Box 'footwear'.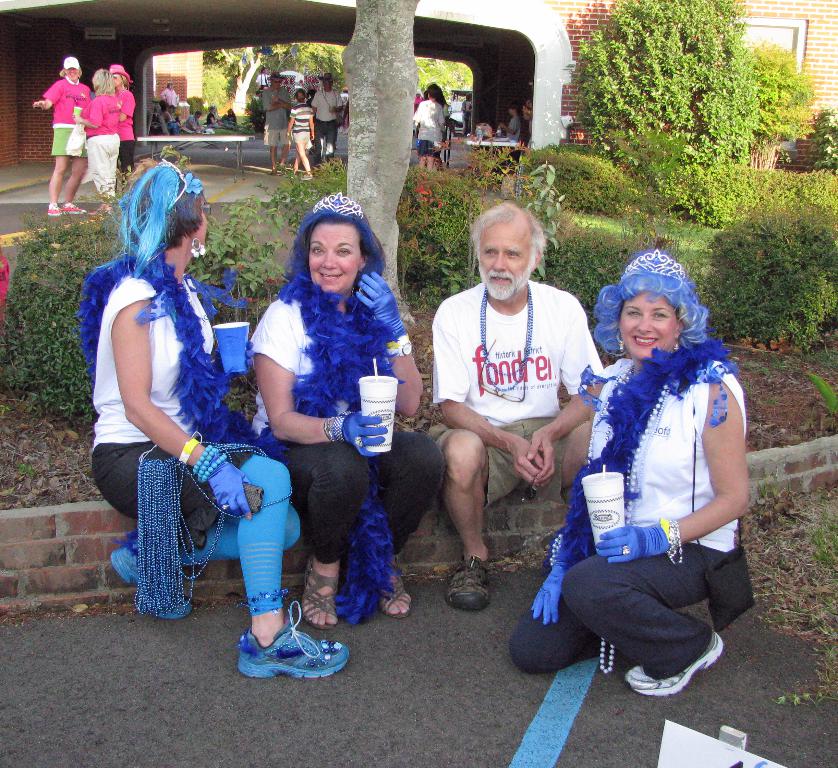
[269,170,275,174].
